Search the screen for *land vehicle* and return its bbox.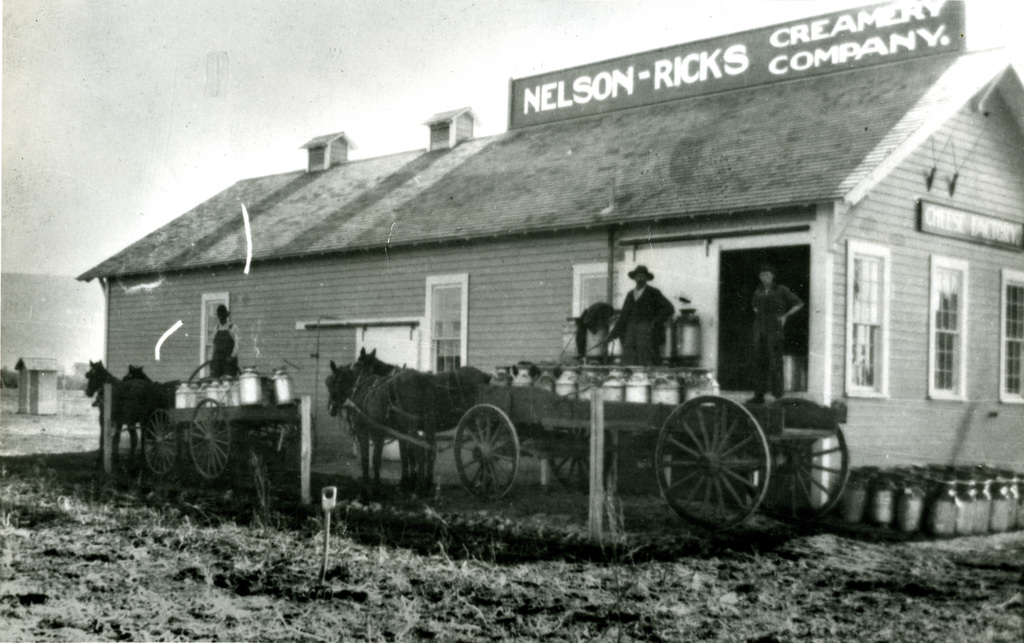
Found: pyautogui.locateOnScreen(328, 347, 849, 527).
